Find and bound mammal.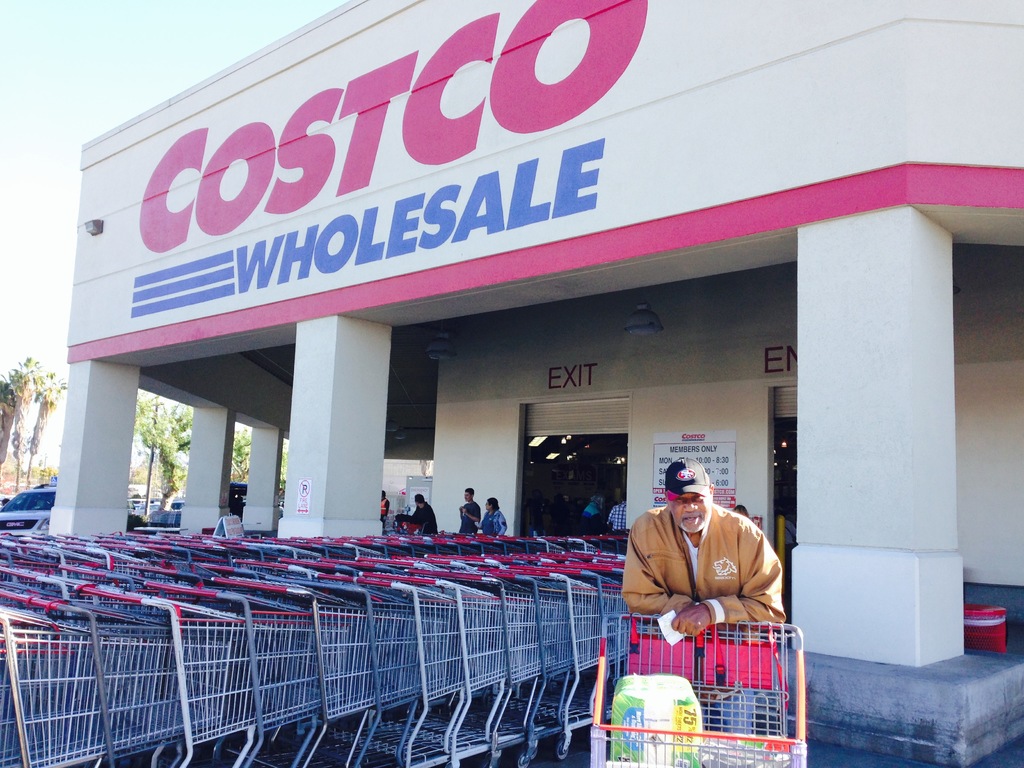
Bound: detection(380, 489, 390, 521).
